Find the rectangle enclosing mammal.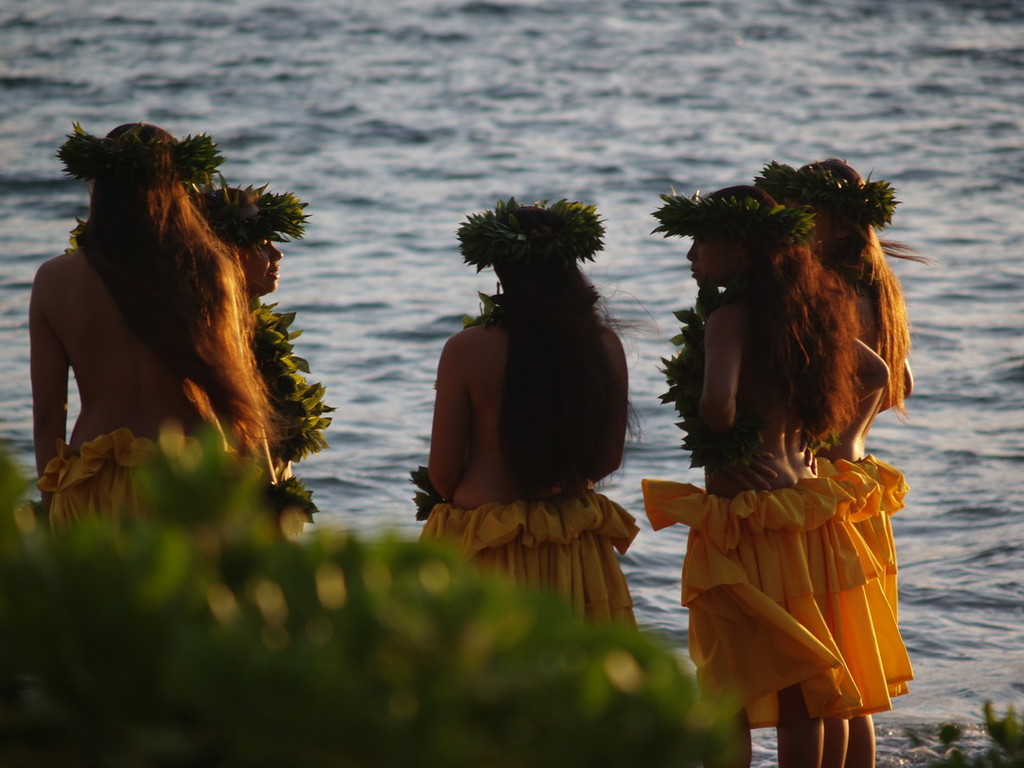
640:180:893:767.
